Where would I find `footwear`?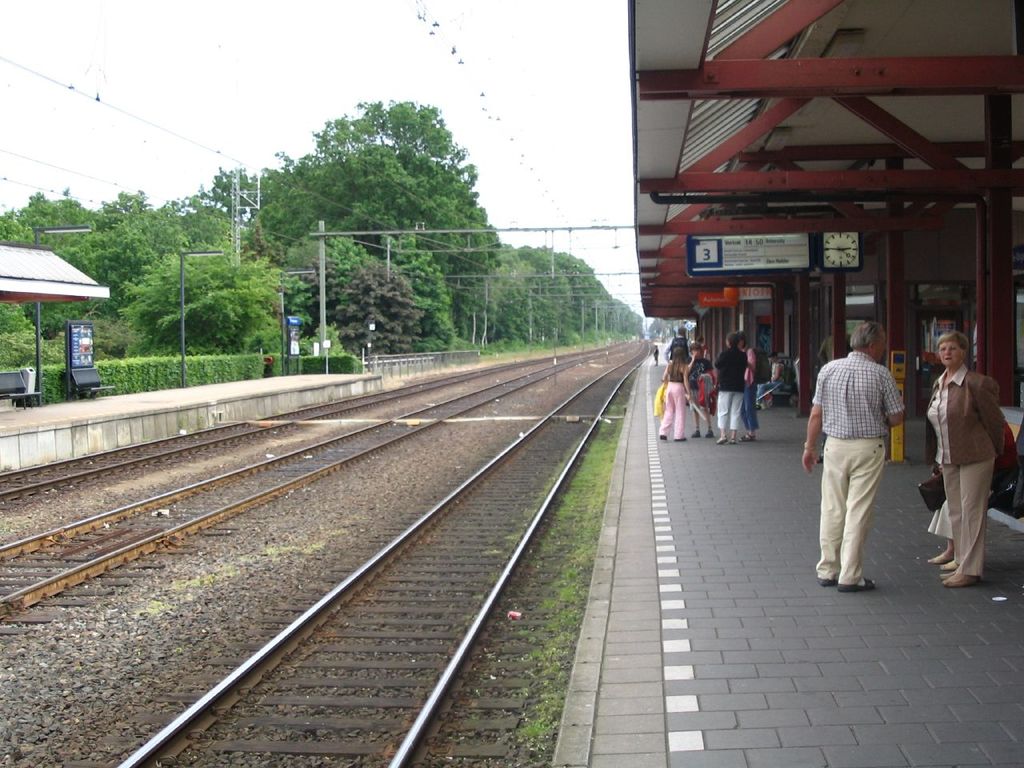
At <region>742, 430, 756, 444</region>.
